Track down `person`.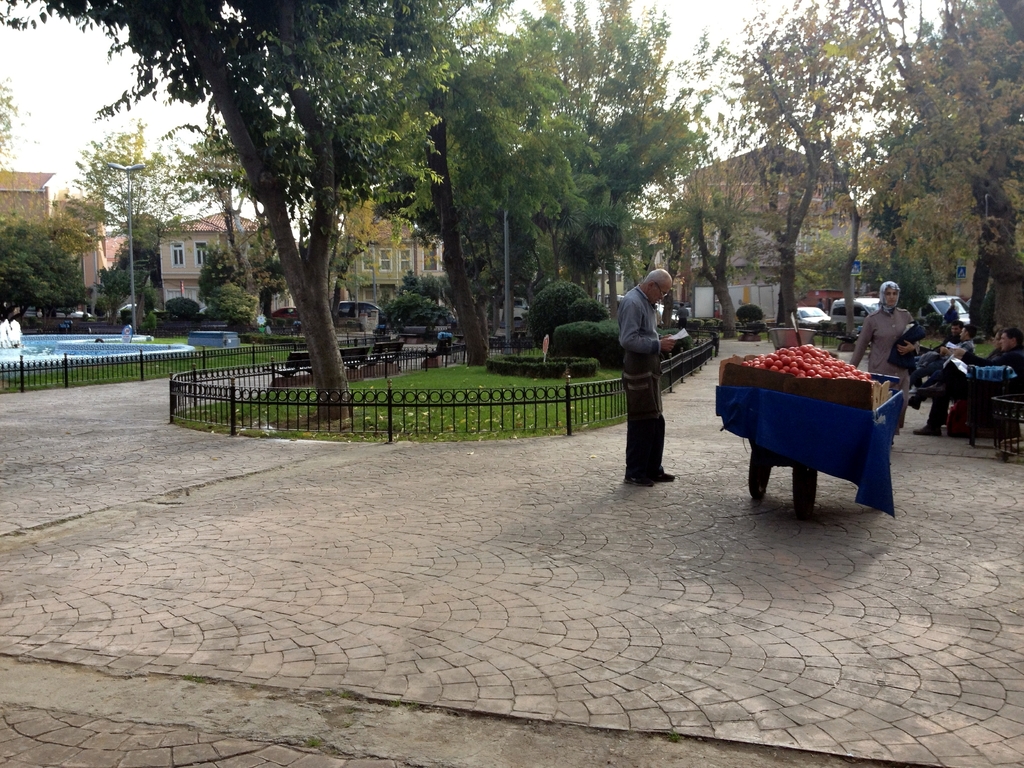
Tracked to bbox(910, 321, 964, 385).
